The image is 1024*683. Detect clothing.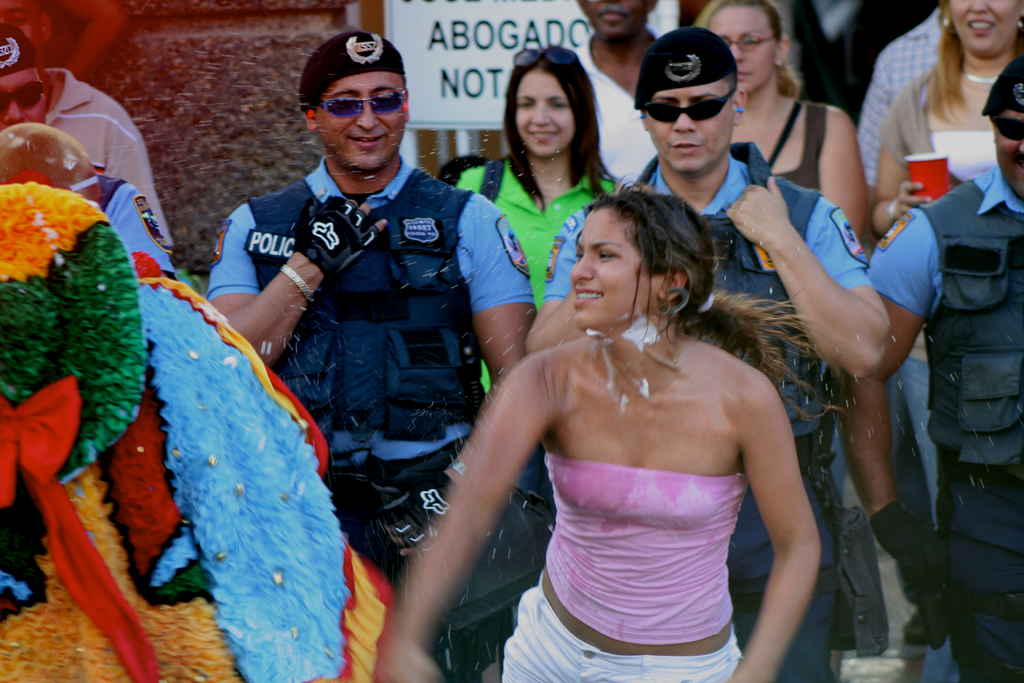
Detection: {"left": 502, "top": 569, "right": 743, "bottom": 682}.
